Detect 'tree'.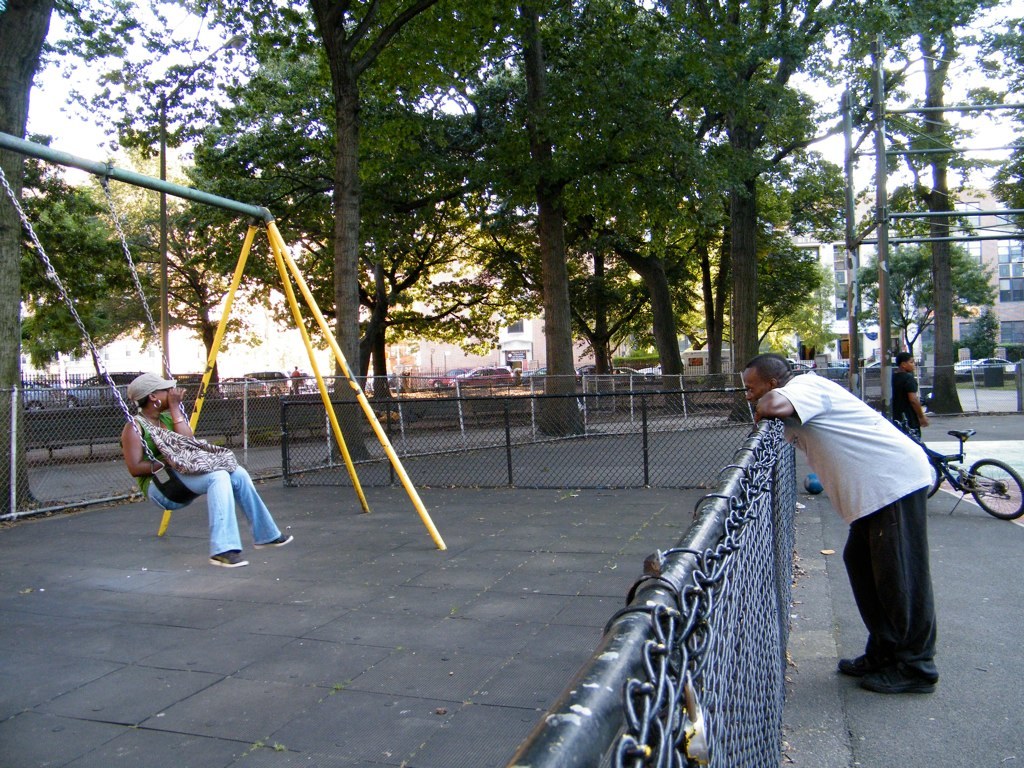
Detected at l=883, t=177, r=988, b=272.
